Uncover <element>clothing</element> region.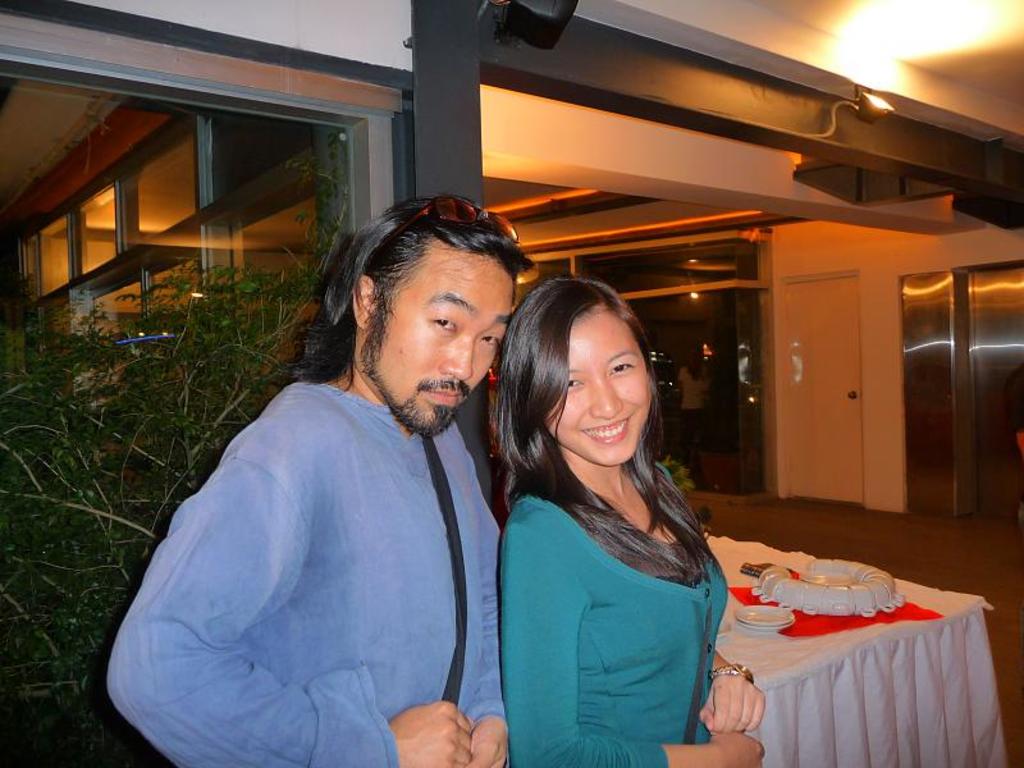
Uncovered: crop(500, 451, 732, 767).
